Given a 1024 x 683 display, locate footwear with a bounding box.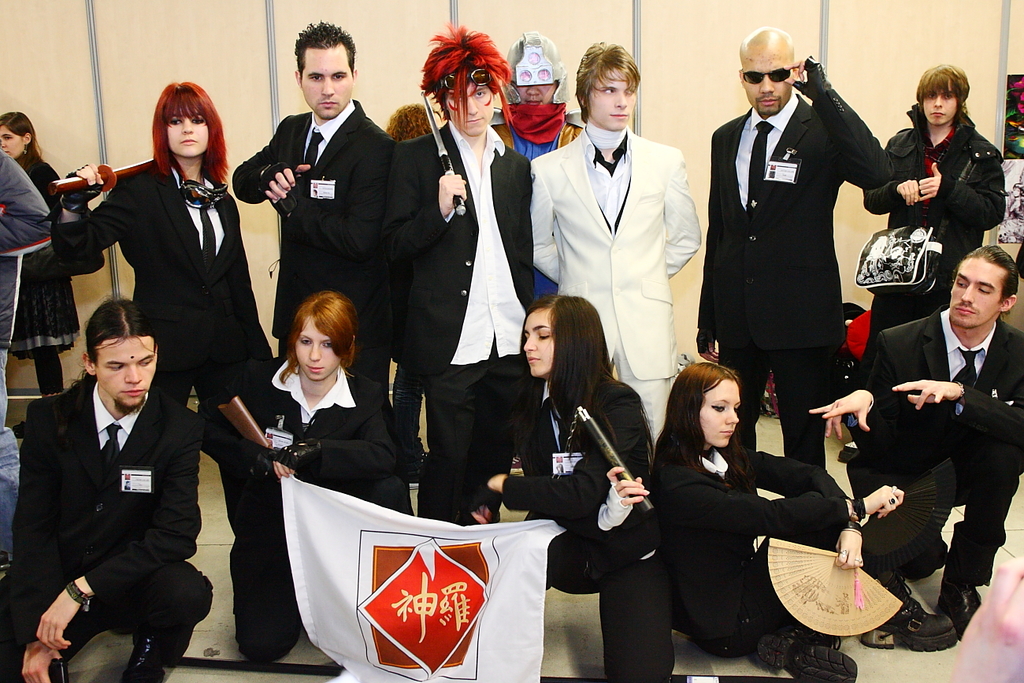
Located: [11, 419, 24, 436].
